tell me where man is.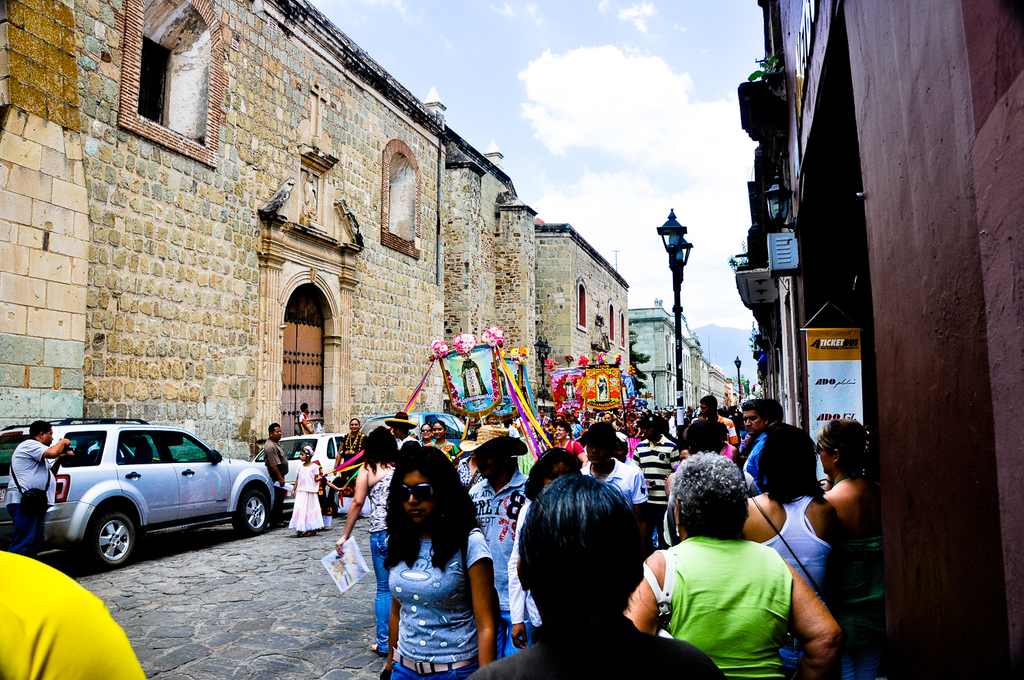
man is at select_region(455, 427, 531, 650).
